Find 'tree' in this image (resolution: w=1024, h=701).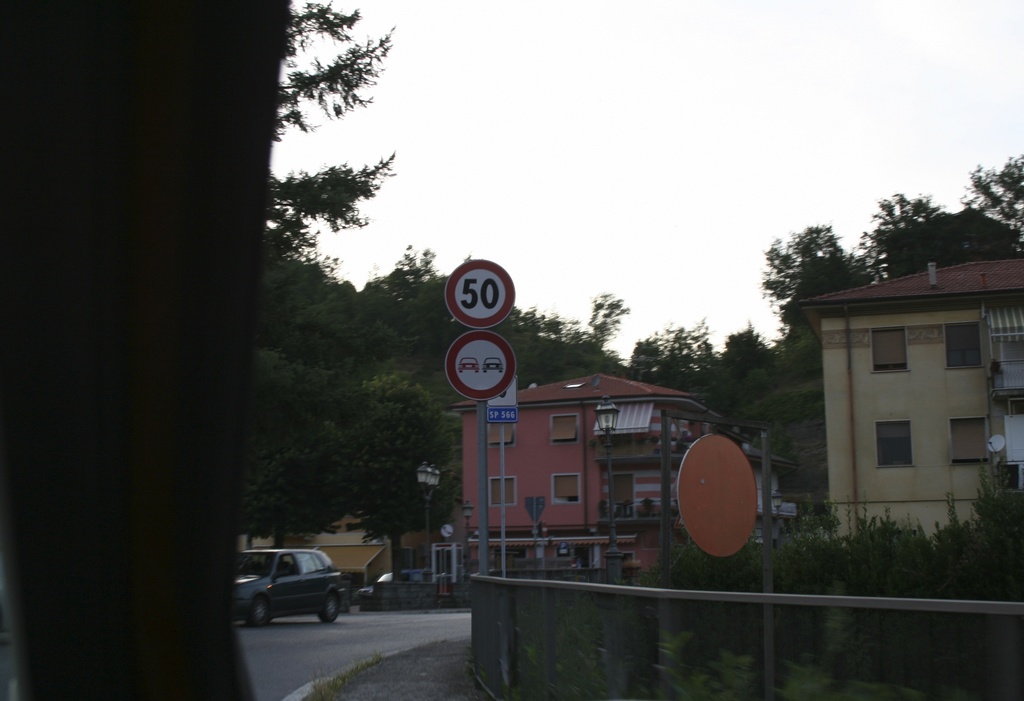
bbox=[0, 0, 292, 700].
